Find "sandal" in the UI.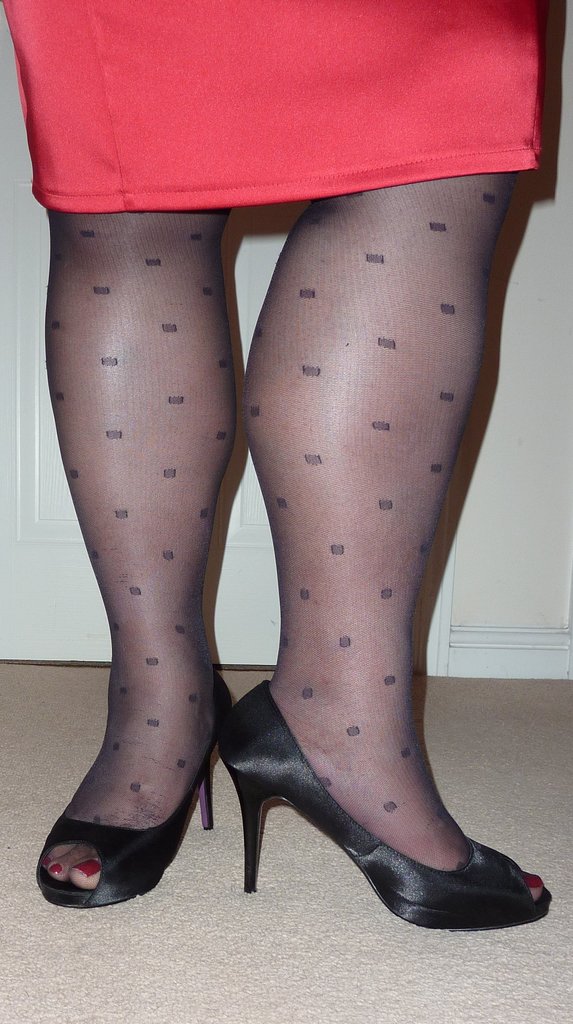
UI element at [x1=220, y1=680, x2=553, y2=935].
